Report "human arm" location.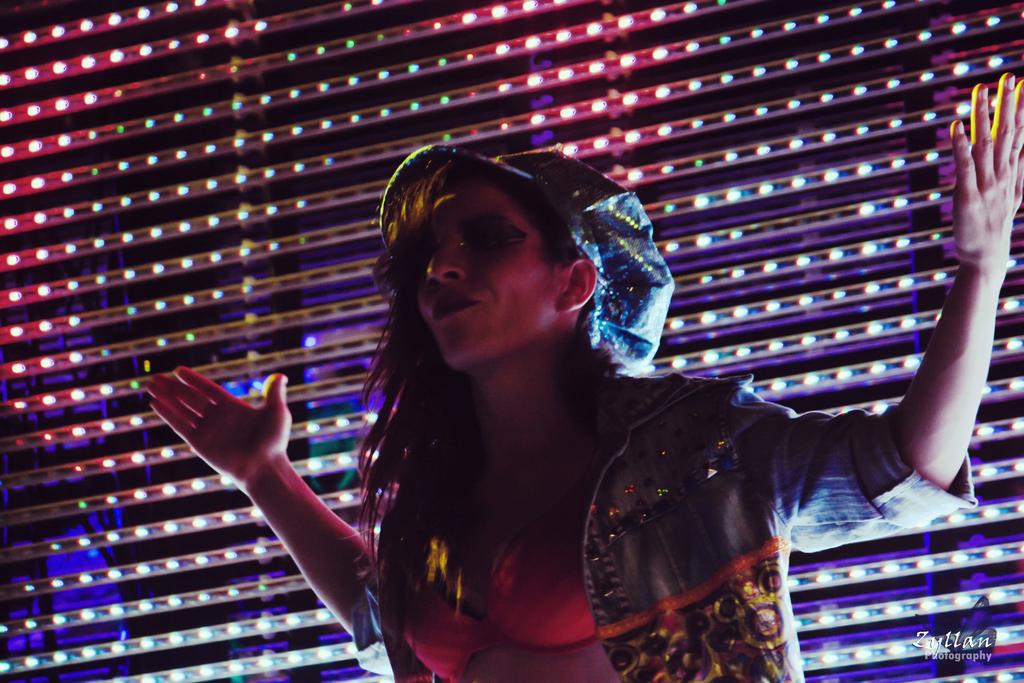
Report: (left=760, top=68, right=1023, bottom=556).
